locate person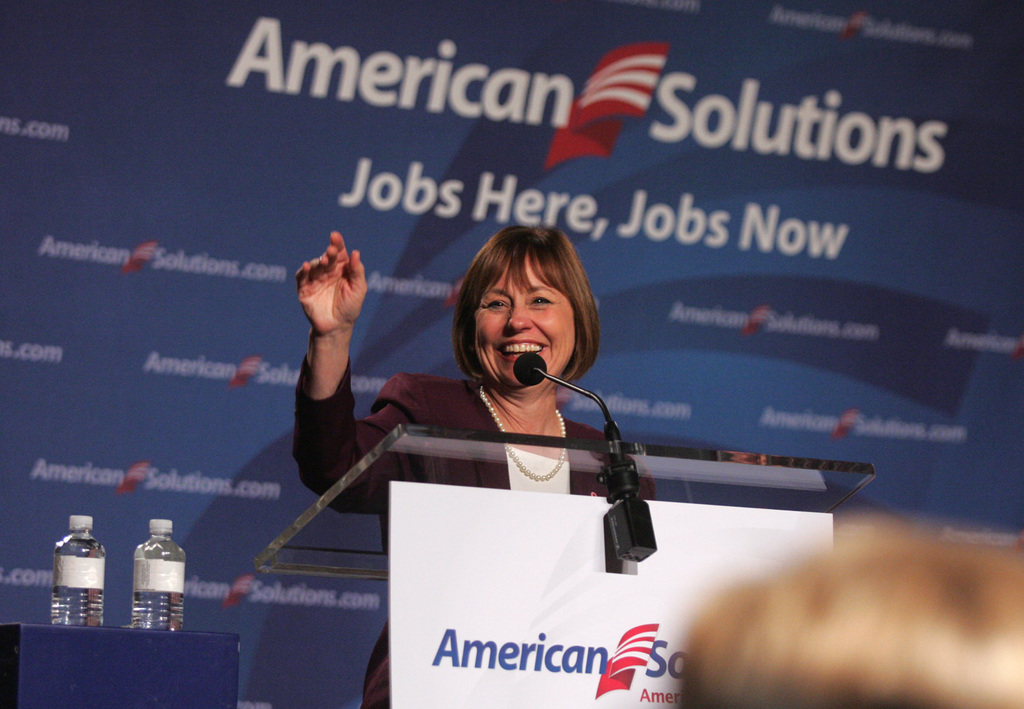
<box>396,229,692,597</box>
